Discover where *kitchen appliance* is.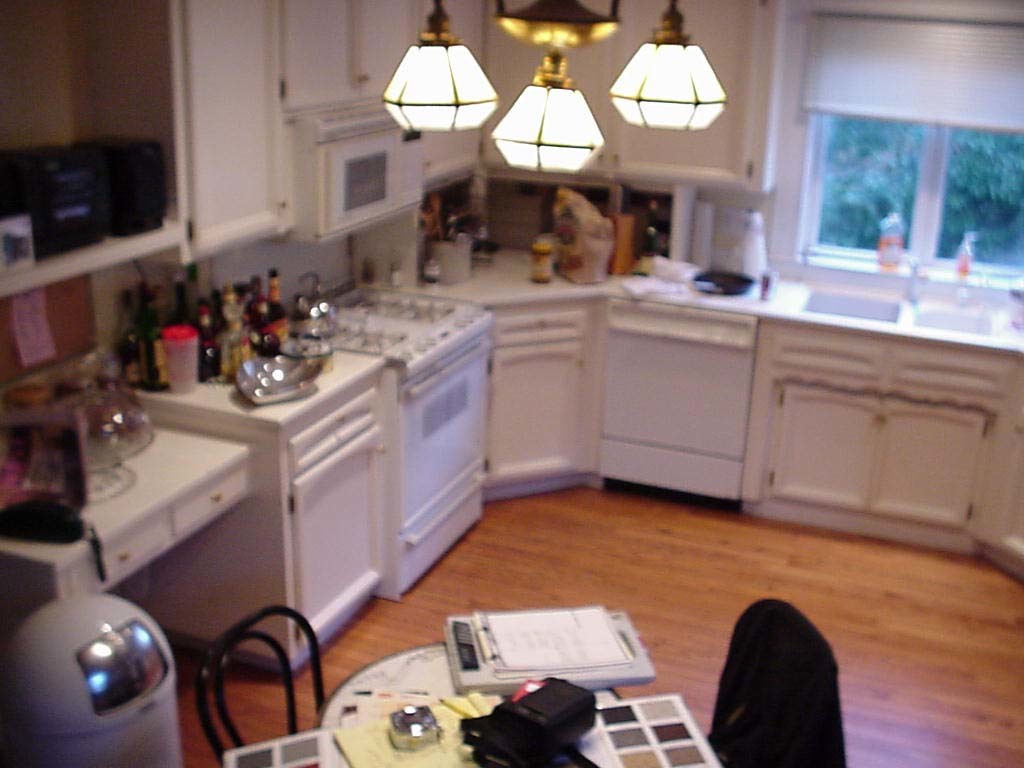
Discovered at 168, 325, 187, 383.
